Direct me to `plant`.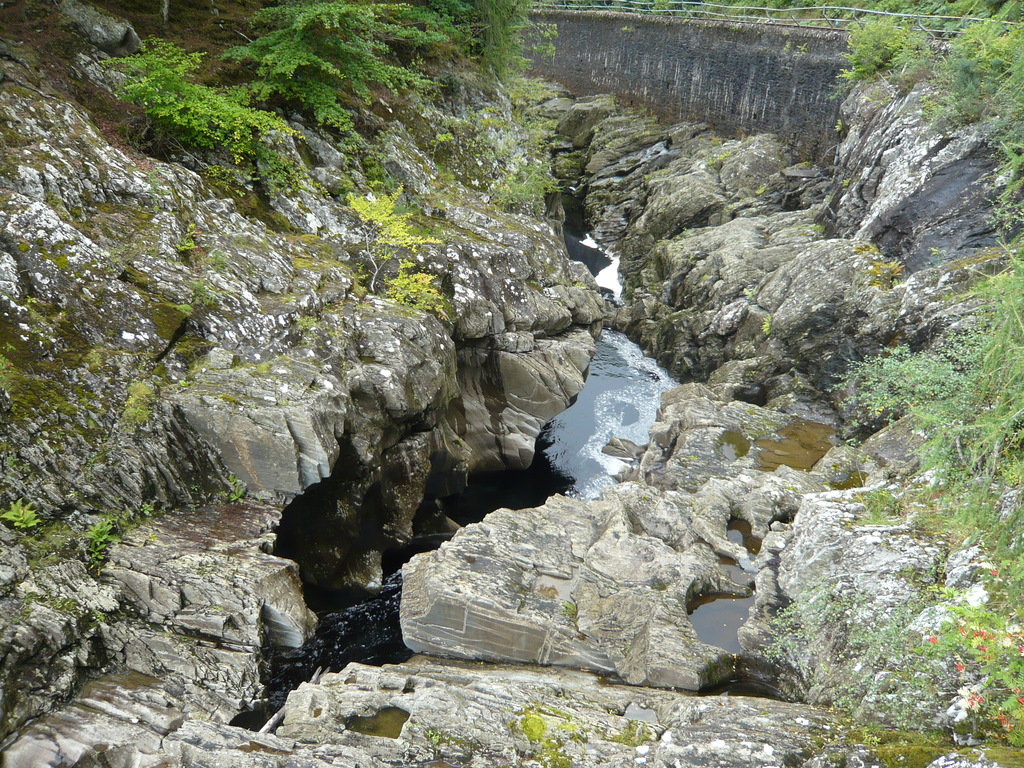
Direction: box=[176, 228, 200, 257].
